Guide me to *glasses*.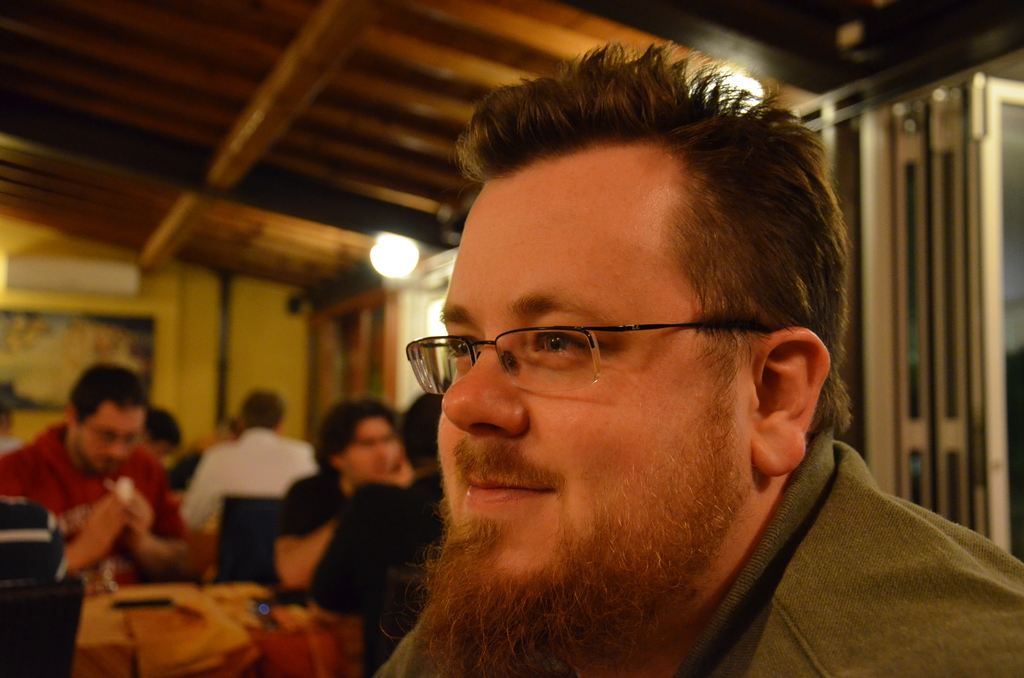
Guidance: [77,421,147,449].
